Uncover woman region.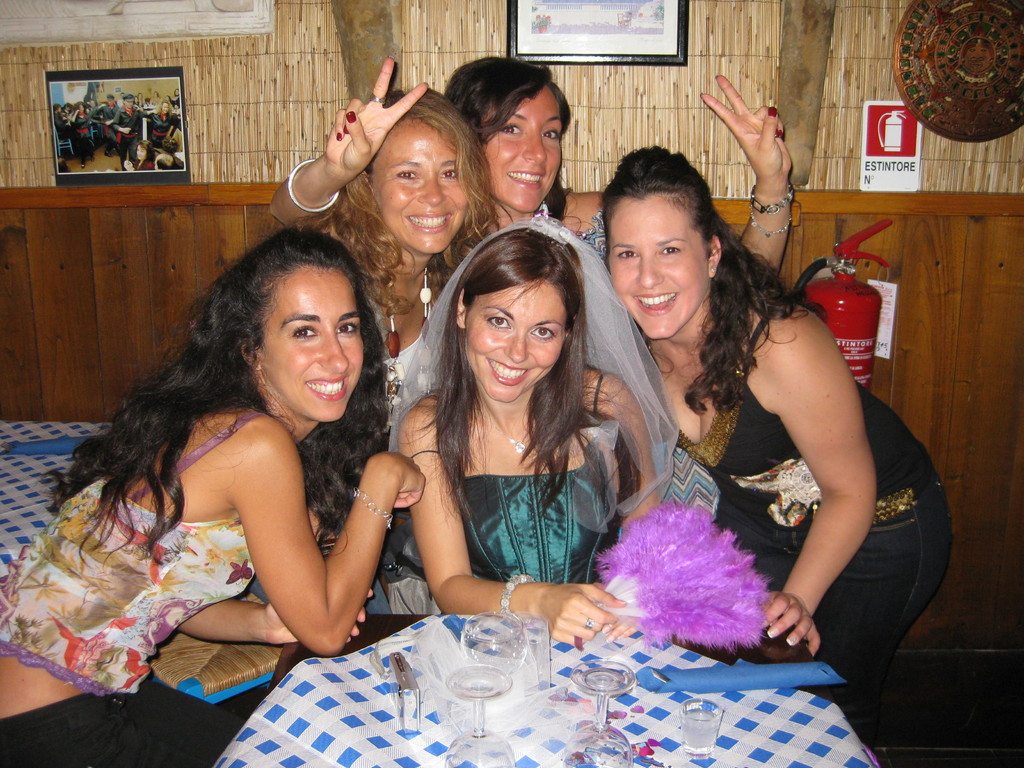
Uncovered: <box>124,140,159,170</box>.
